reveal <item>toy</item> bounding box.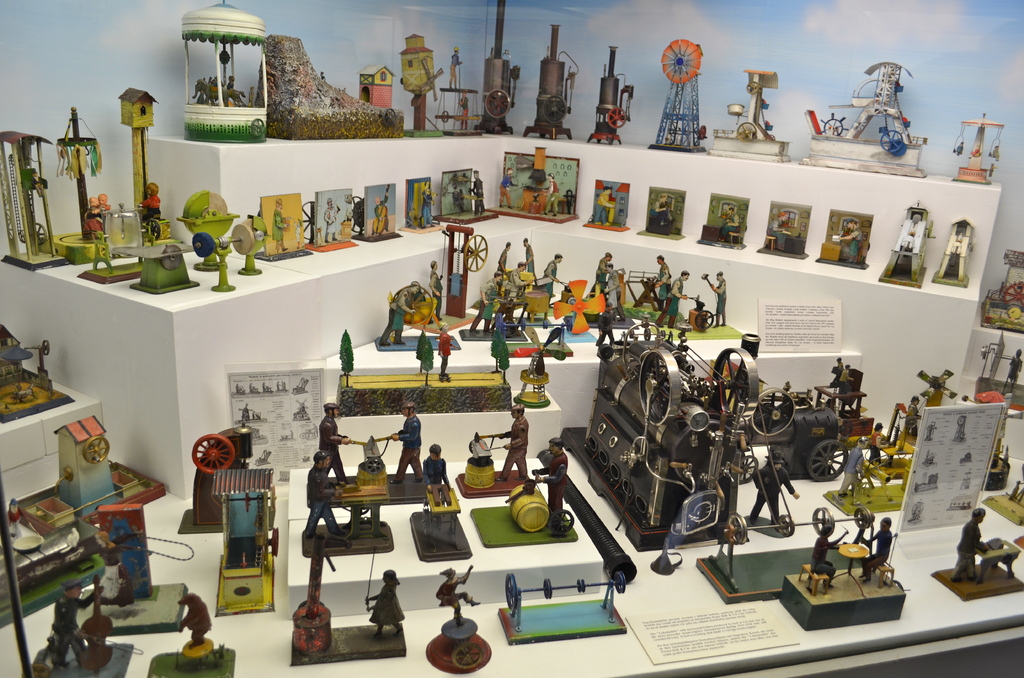
Revealed: 873:429:920:490.
